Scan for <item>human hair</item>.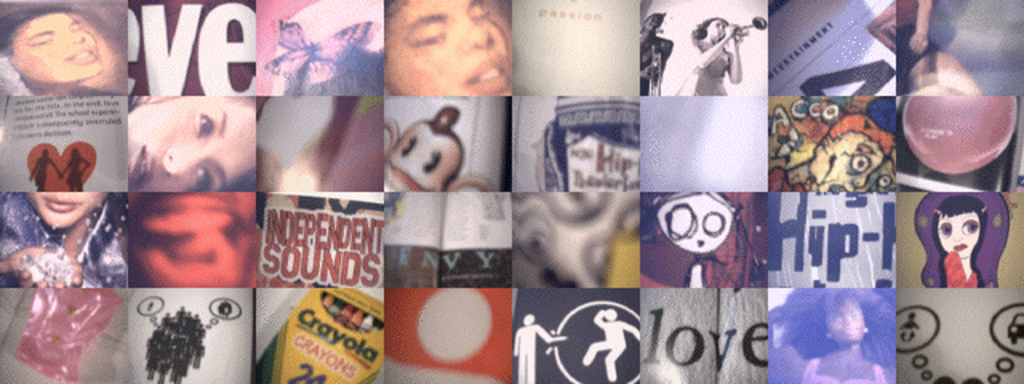
Scan result: 936,197,982,226.
